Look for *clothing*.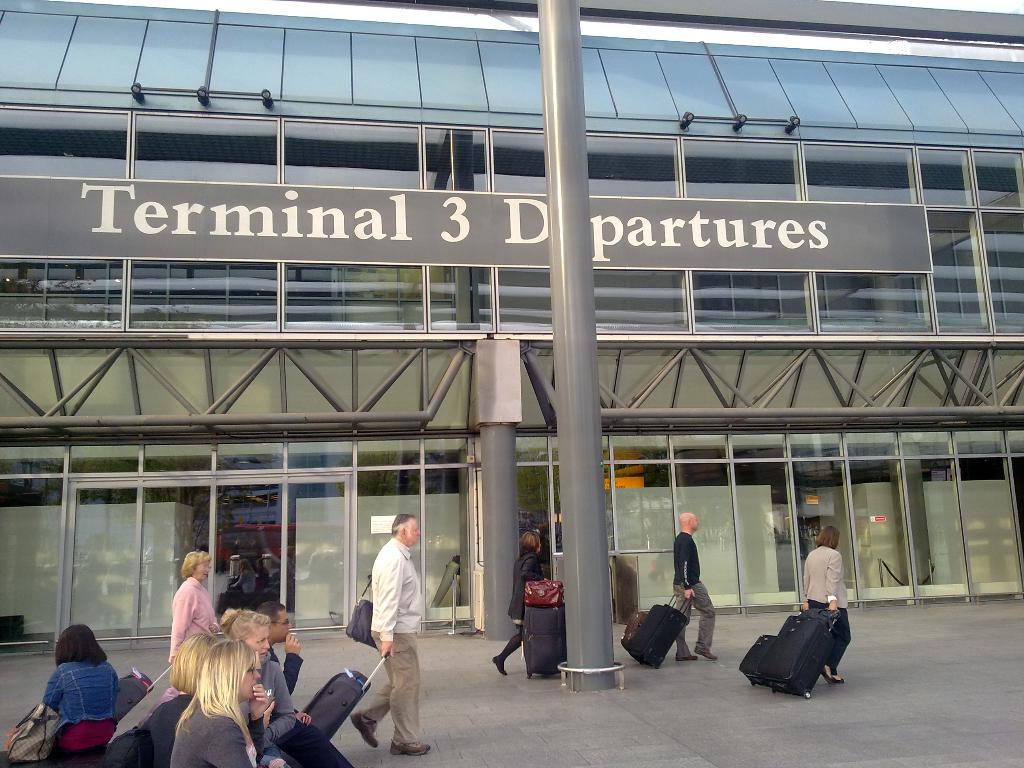
Found: detection(671, 534, 714, 660).
